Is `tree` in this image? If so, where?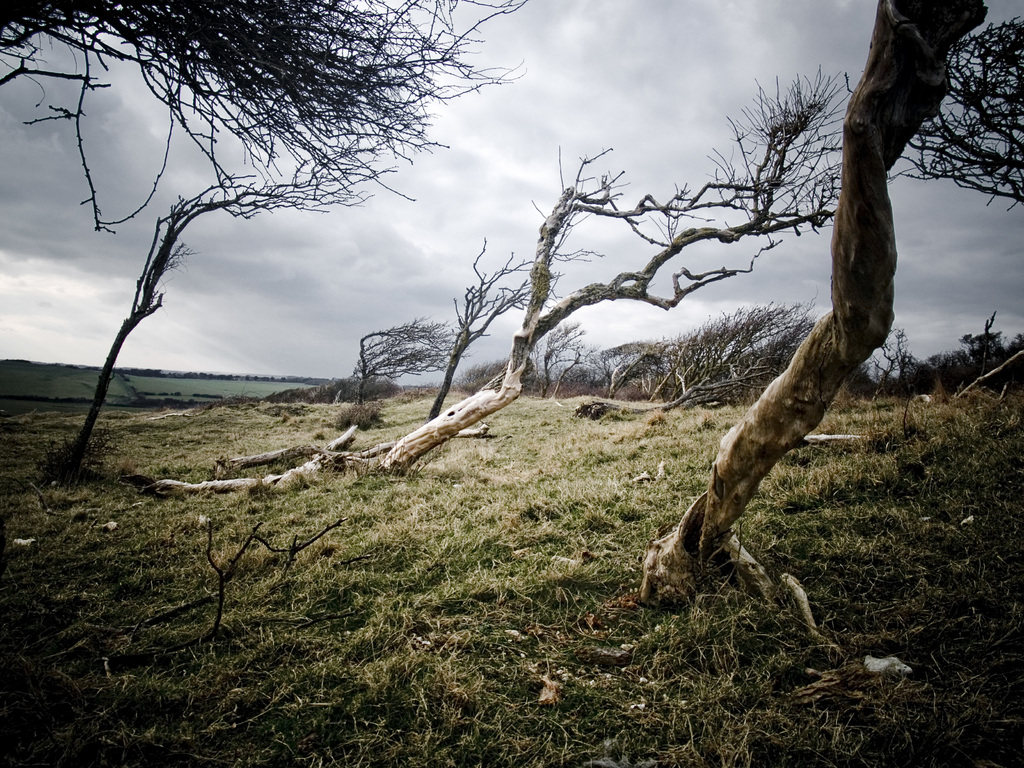
Yes, at [346,316,446,410].
